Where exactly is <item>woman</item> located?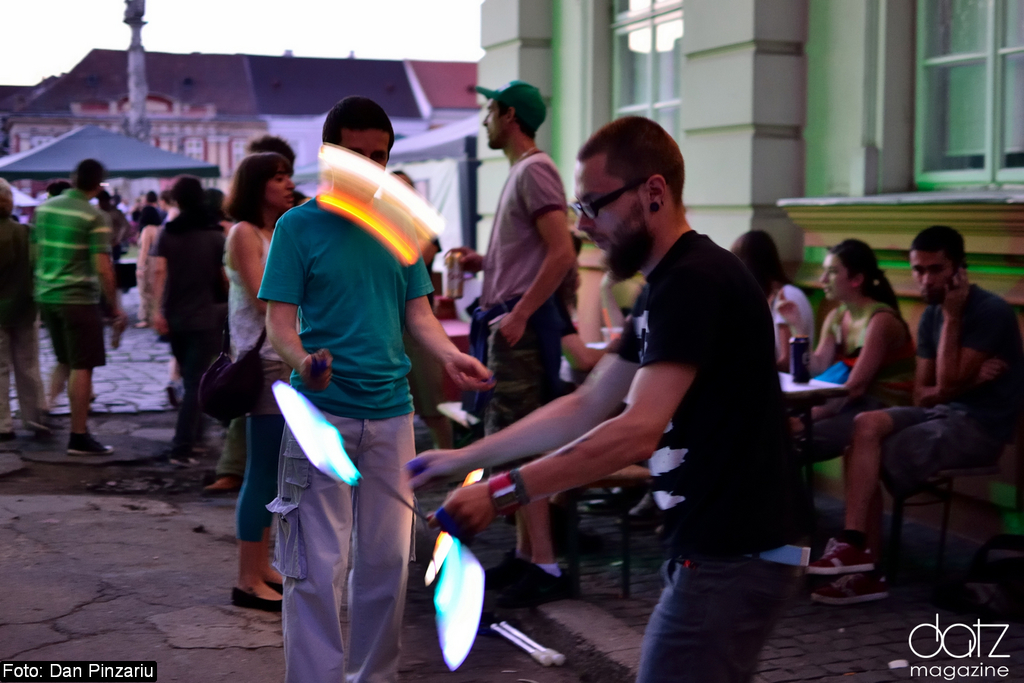
Its bounding box is x1=731 y1=225 x2=813 y2=369.
